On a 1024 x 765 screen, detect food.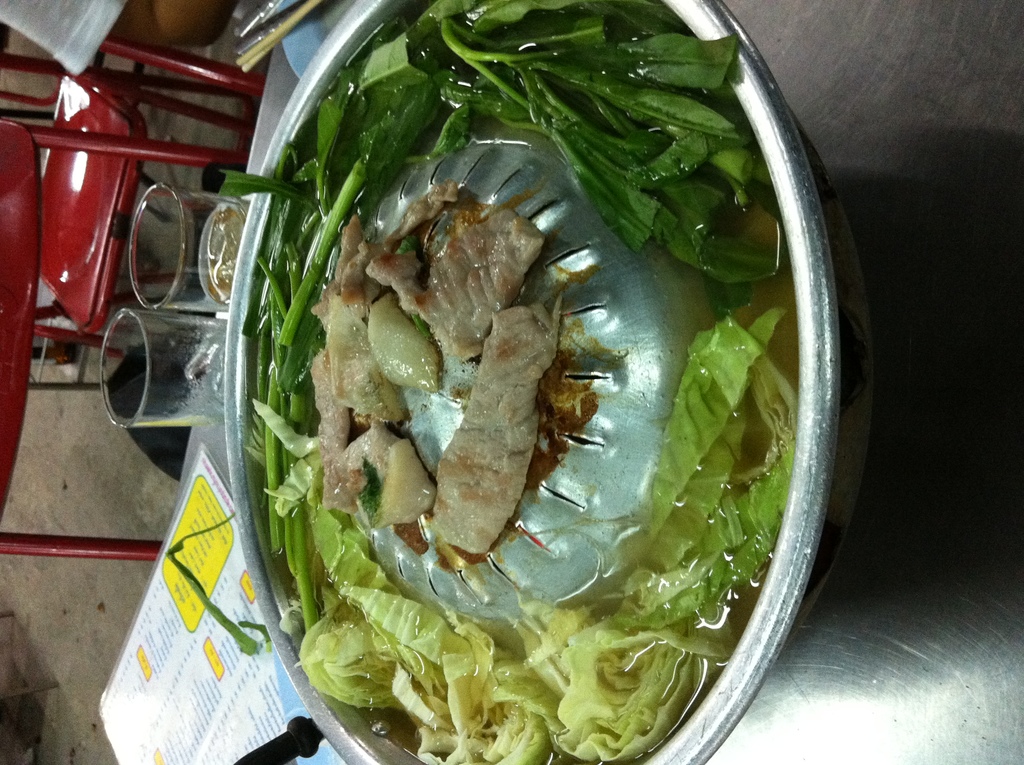
bbox=[210, 50, 850, 764].
